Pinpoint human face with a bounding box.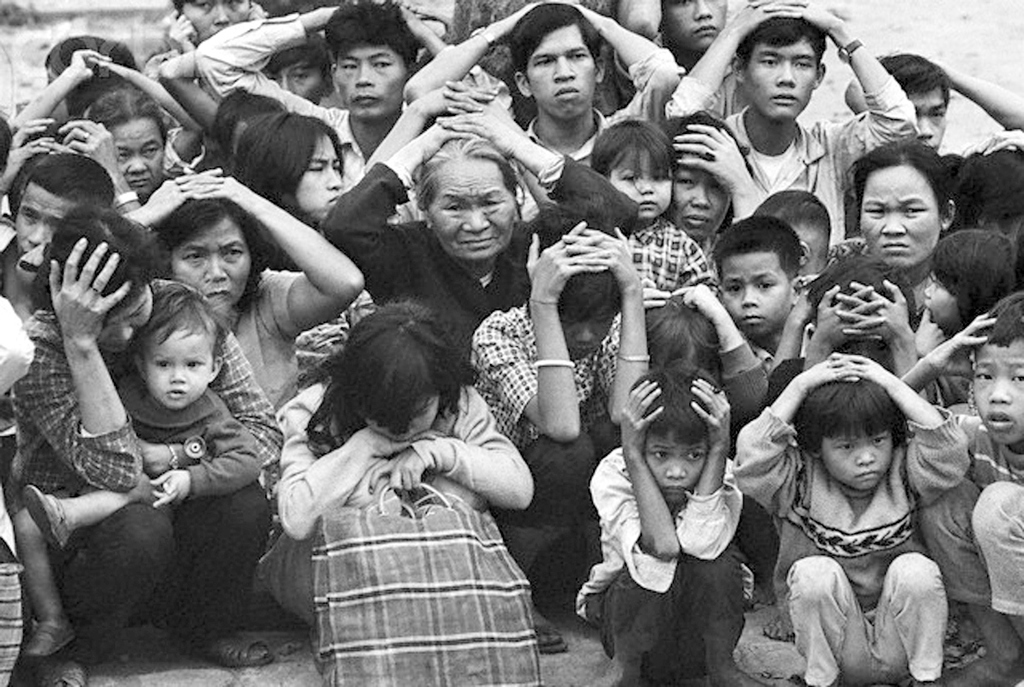
(left=660, top=0, right=726, bottom=52).
